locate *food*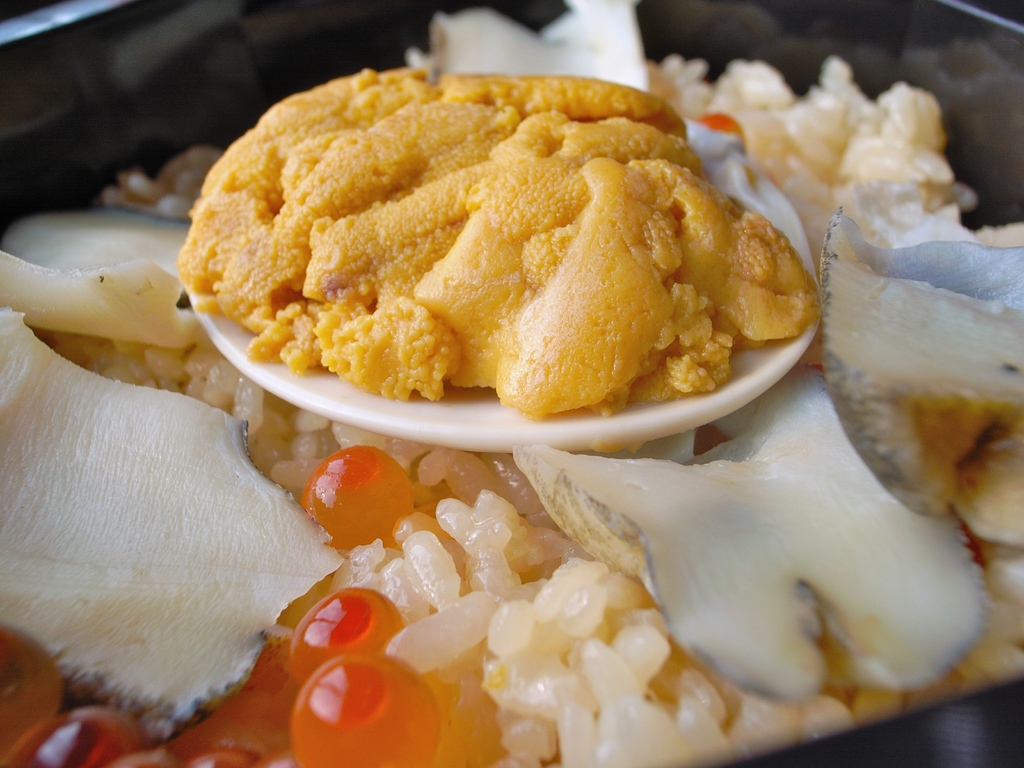
[x1=189, y1=60, x2=819, y2=419]
